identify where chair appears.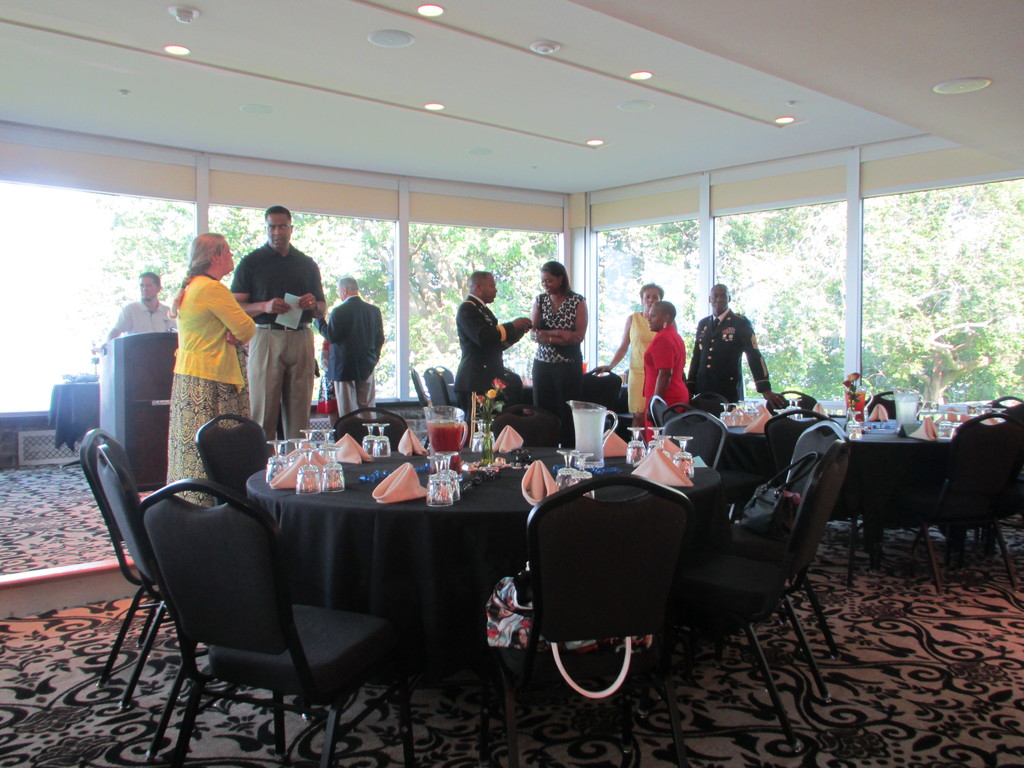
Appears at bbox=(93, 445, 242, 715).
